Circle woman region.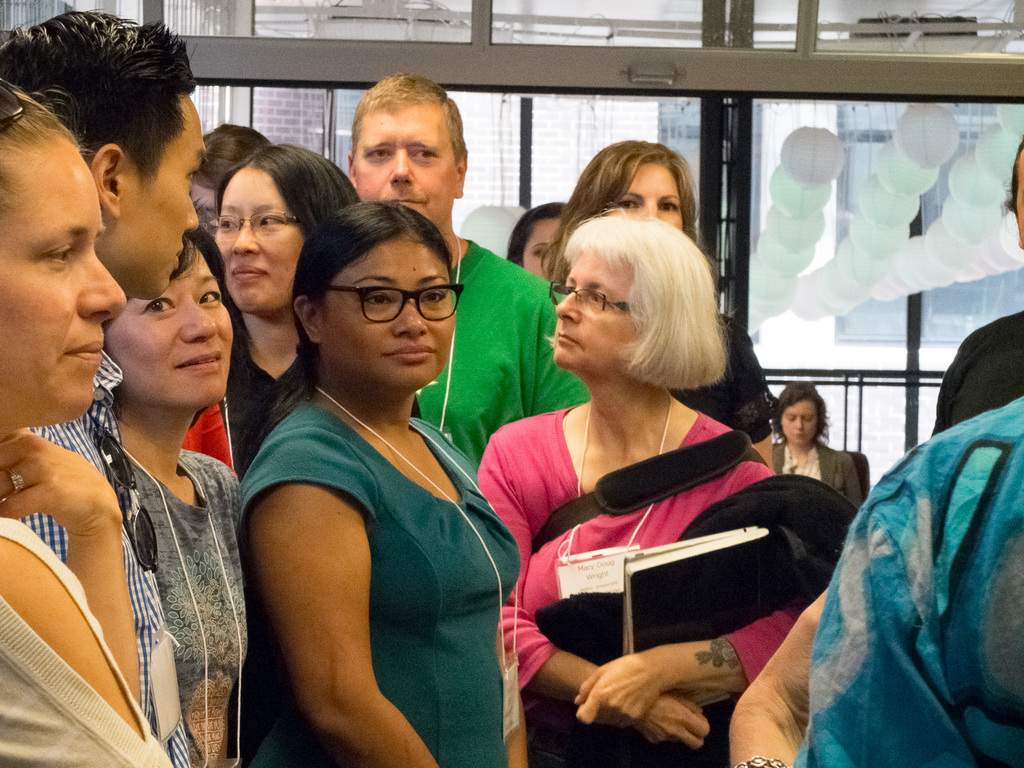
Region: 0,76,180,767.
